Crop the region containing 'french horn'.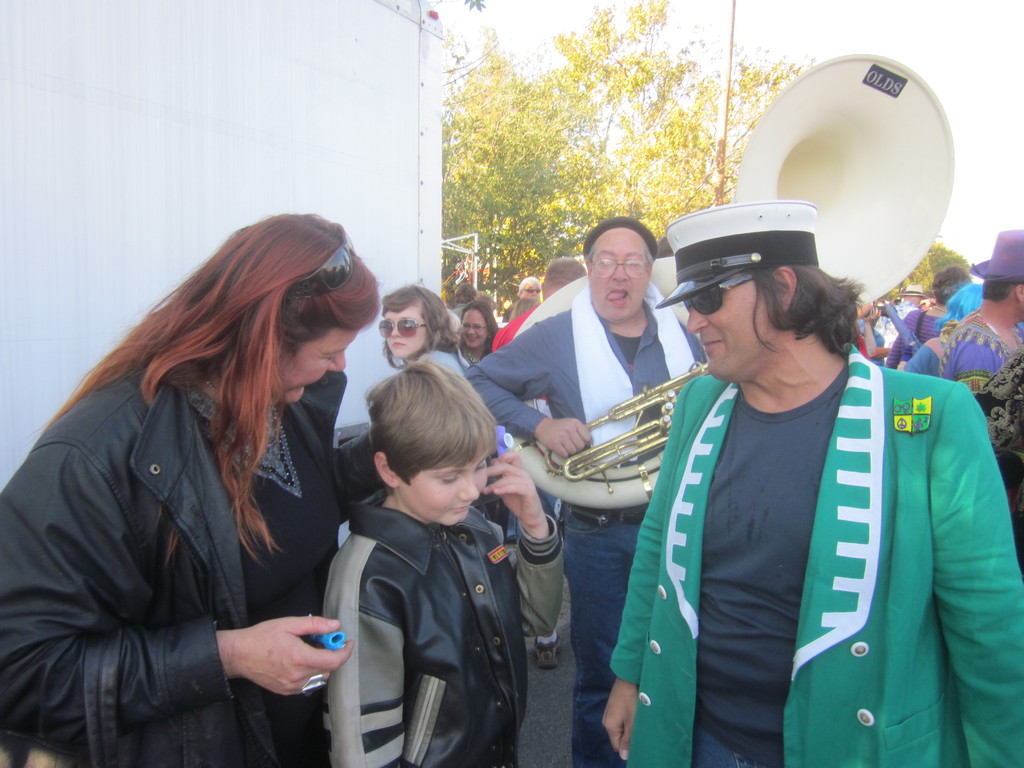
Crop region: <region>505, 58, 952, 511</region>.
